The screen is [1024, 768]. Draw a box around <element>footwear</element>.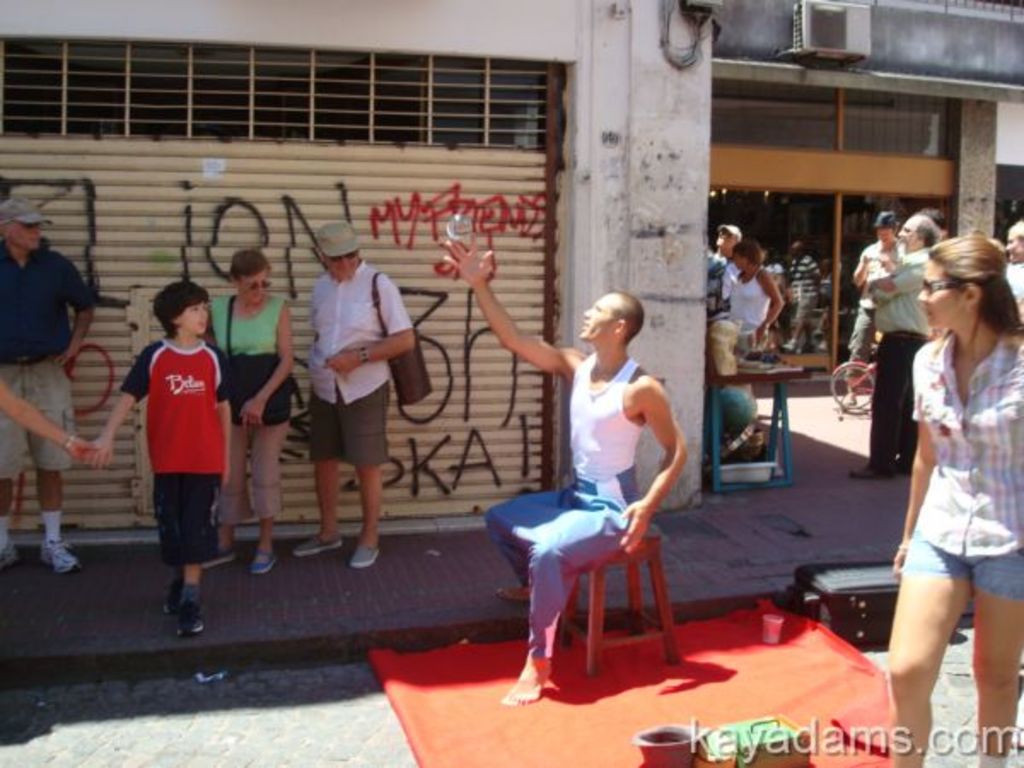
x1=39 y1=538 x2=85 y2=575.
